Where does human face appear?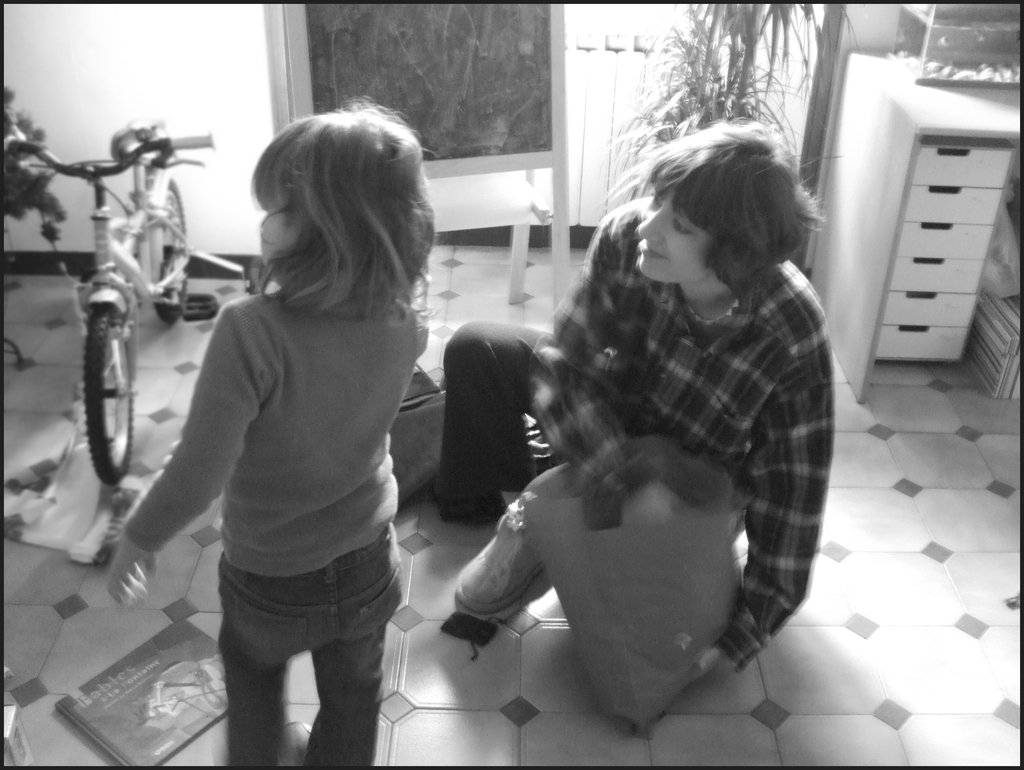
Appears at (249,198,302,284).
